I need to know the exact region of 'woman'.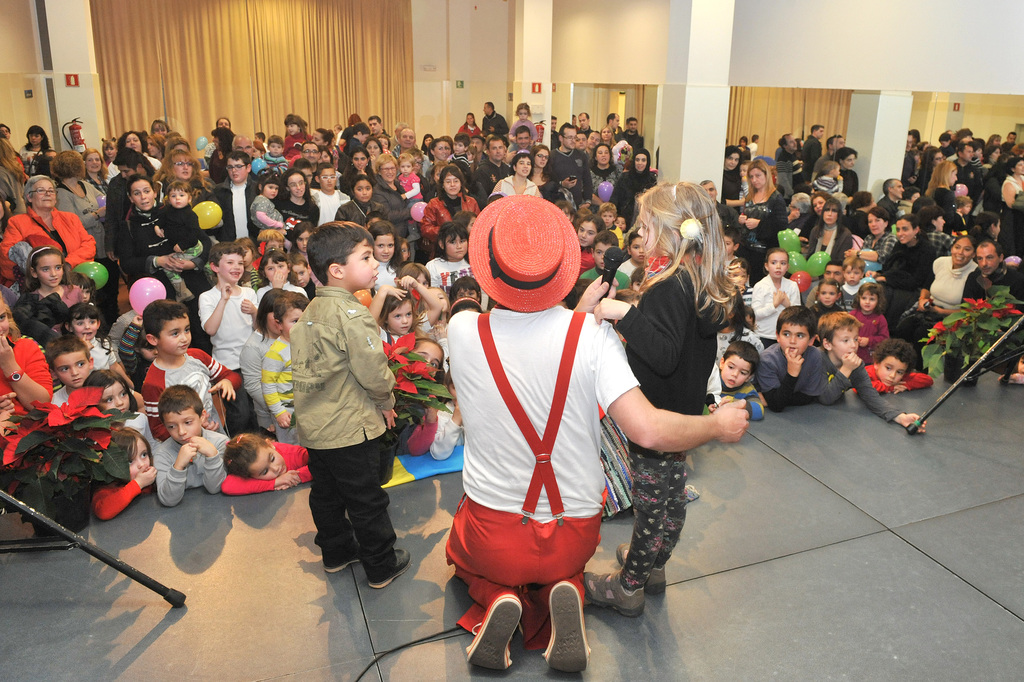
Region: pyautogui.locateOnScreen(605, 148, 658, 230).
